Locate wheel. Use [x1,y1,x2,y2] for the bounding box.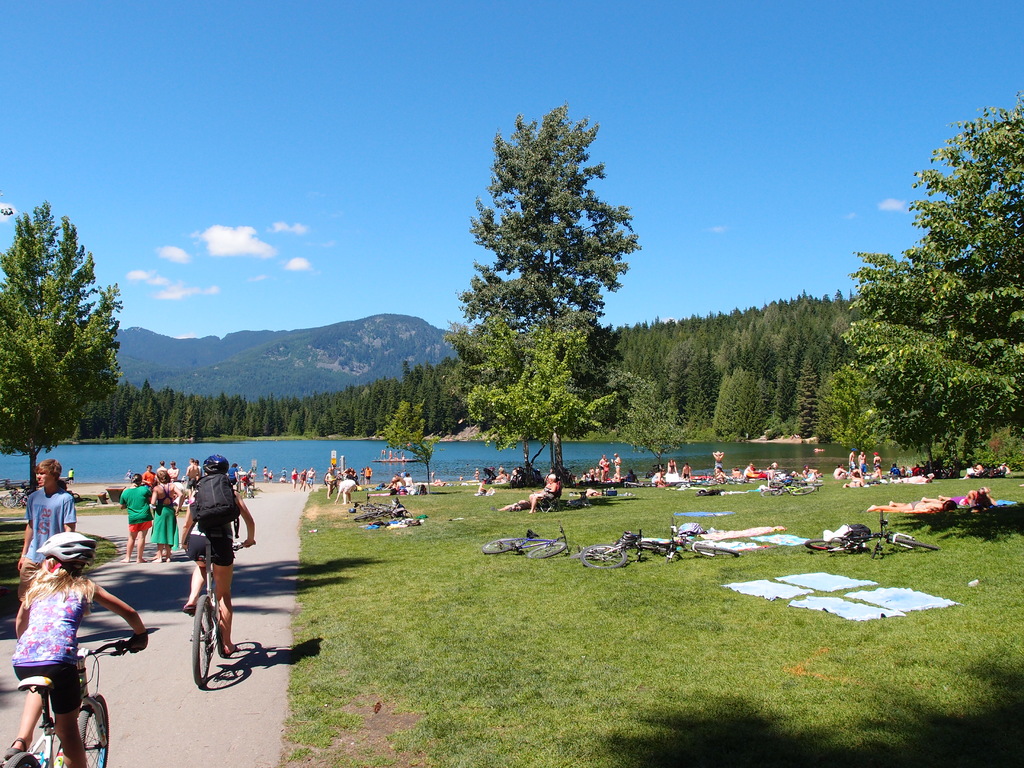
[759,486,785,499].
